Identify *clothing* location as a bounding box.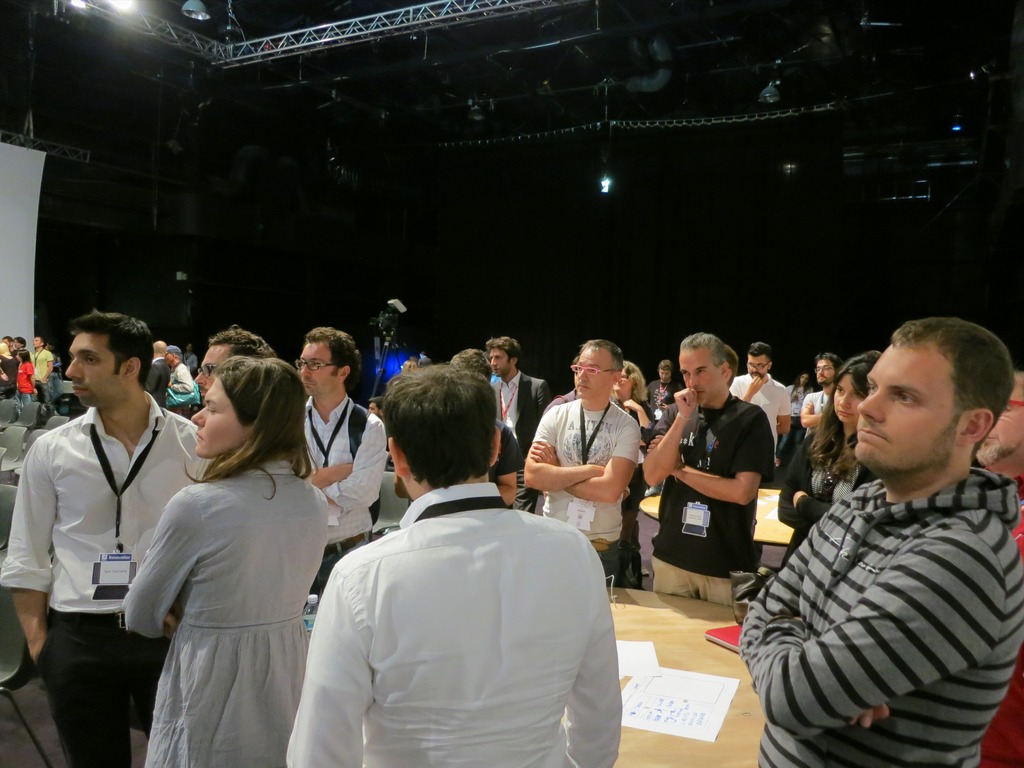
286/485/620/767.
